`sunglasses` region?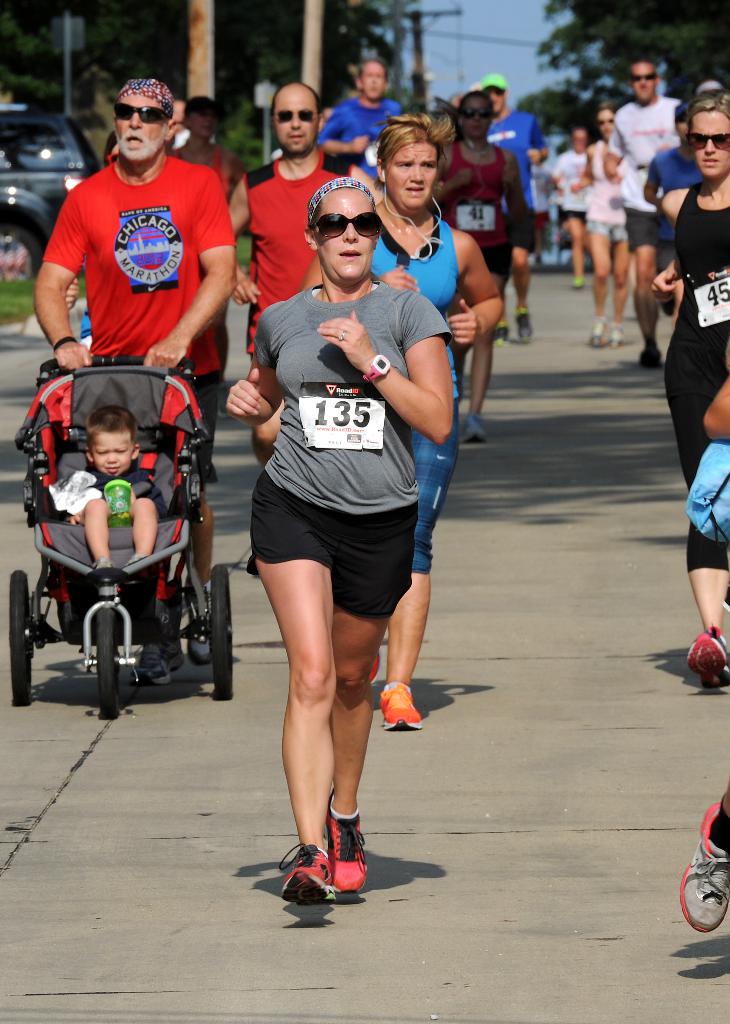
crop(279, 108, 320, 122)
